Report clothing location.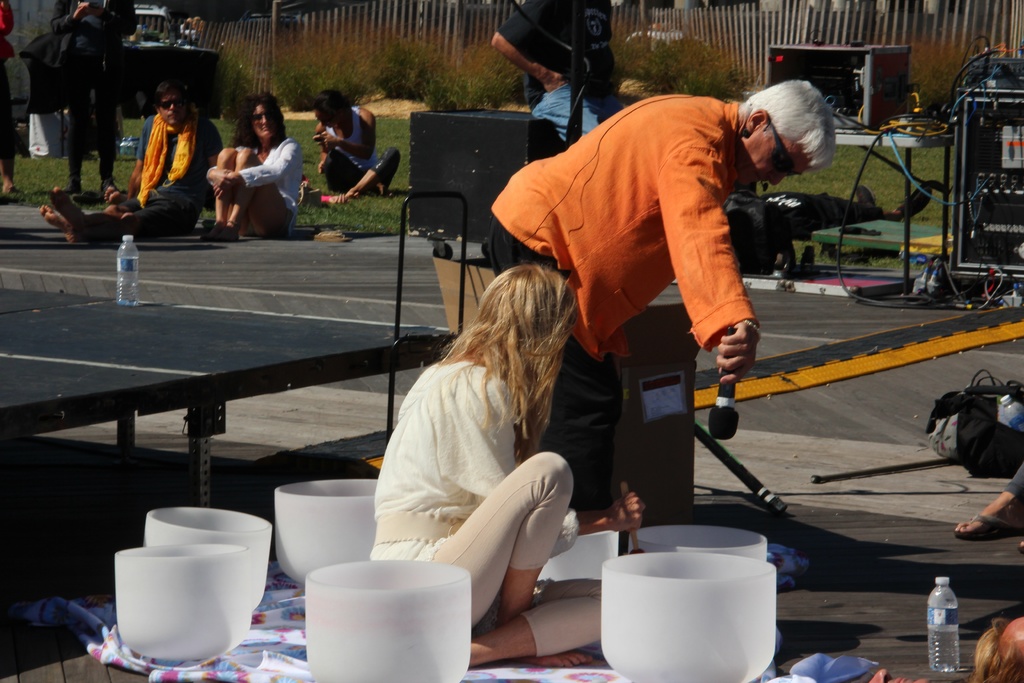
Report: l=57, t=16, r=118, b=181.
